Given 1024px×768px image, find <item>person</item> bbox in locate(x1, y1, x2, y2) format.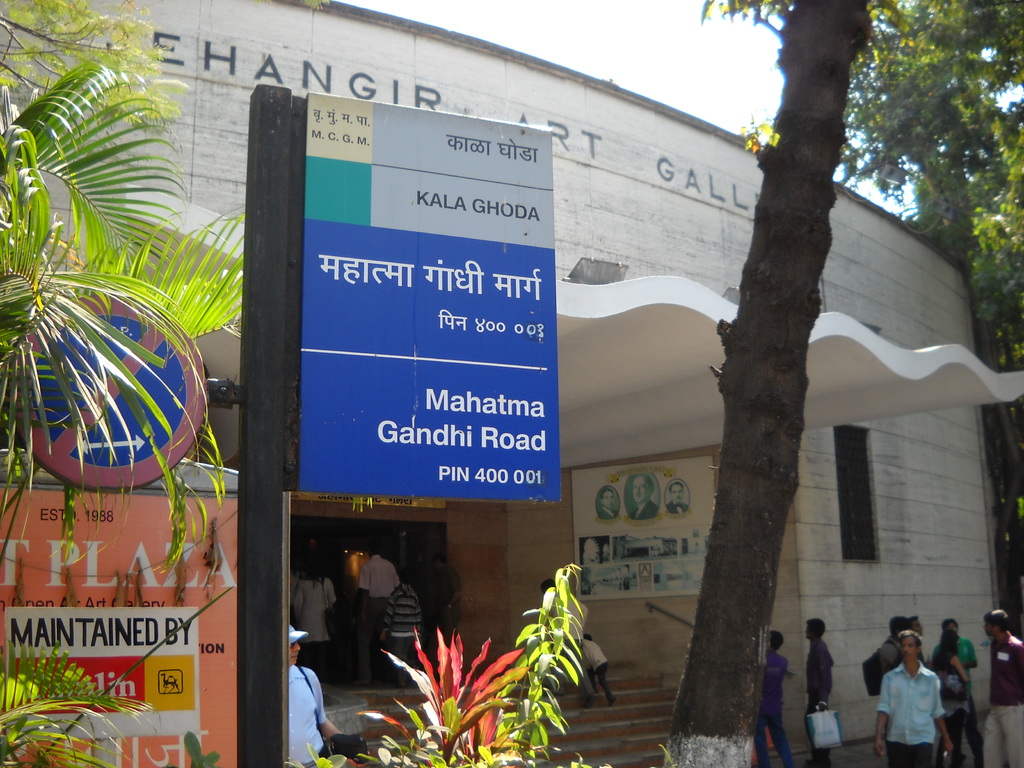
locate(975, 607, 1023, 767).
